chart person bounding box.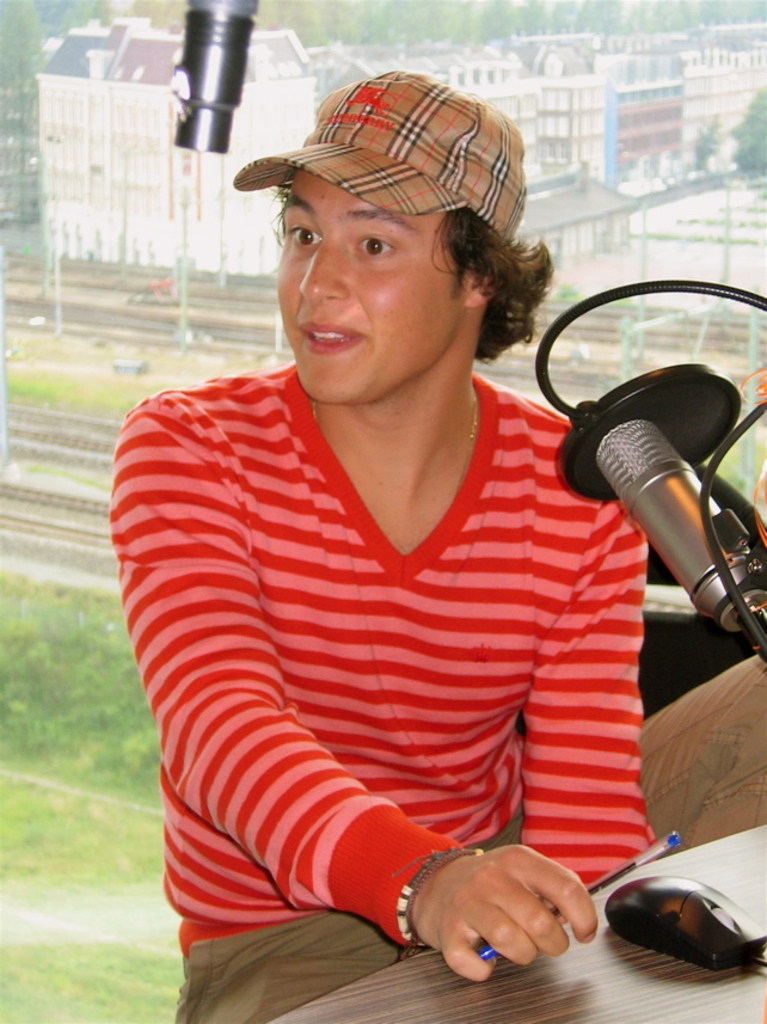
Charted: <bbox>105, 61, 766, 1023</bbox>.
